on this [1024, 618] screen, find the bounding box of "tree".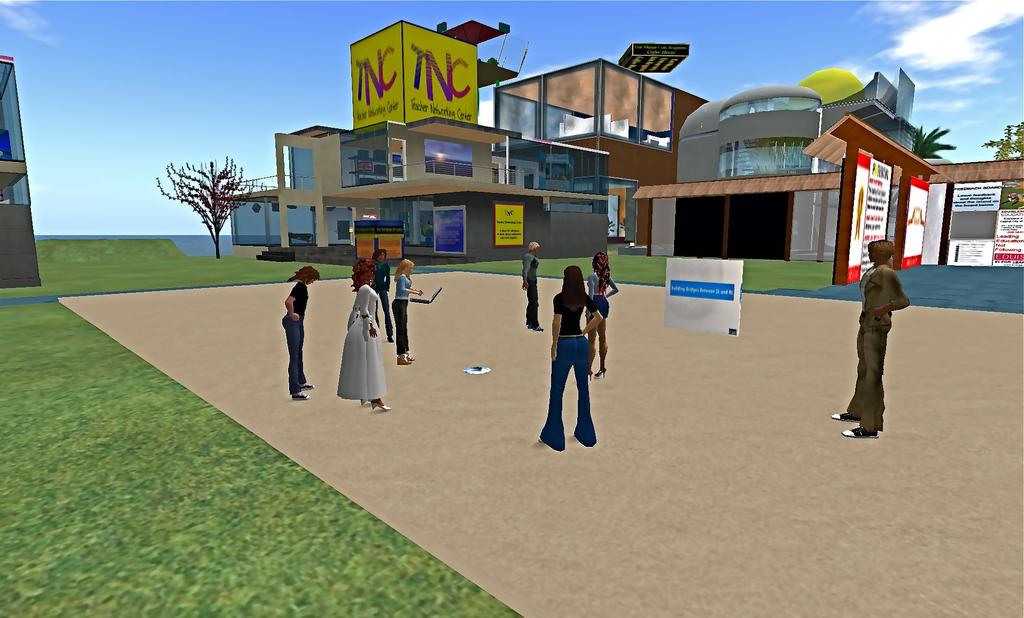
Bounding box: 981,122,1023,161.
